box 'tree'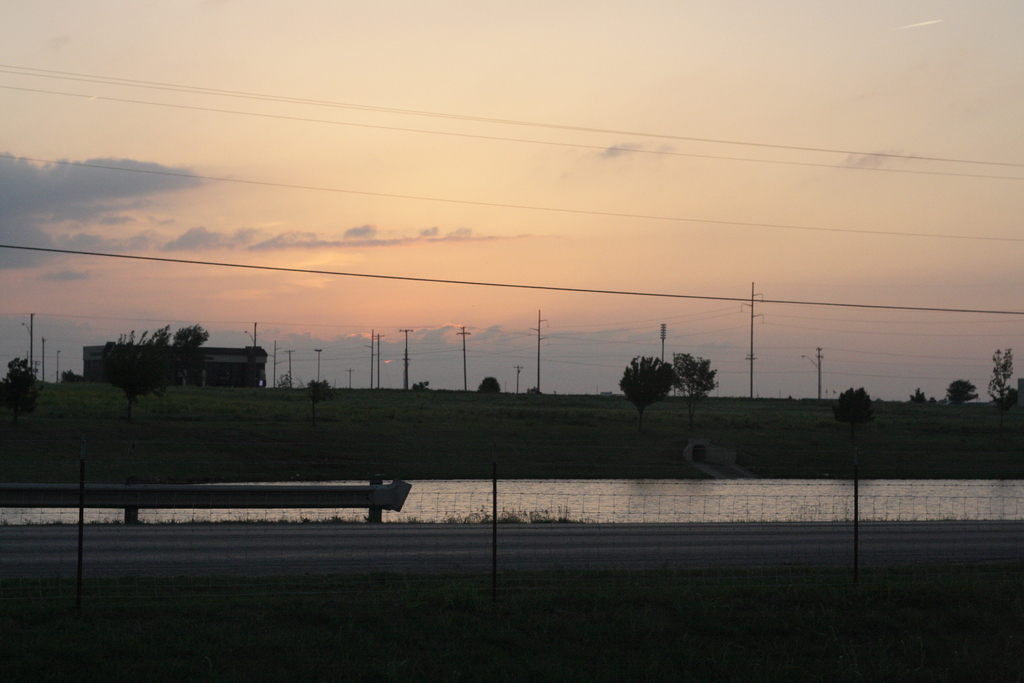
crop(616, 340, 718, 422)
